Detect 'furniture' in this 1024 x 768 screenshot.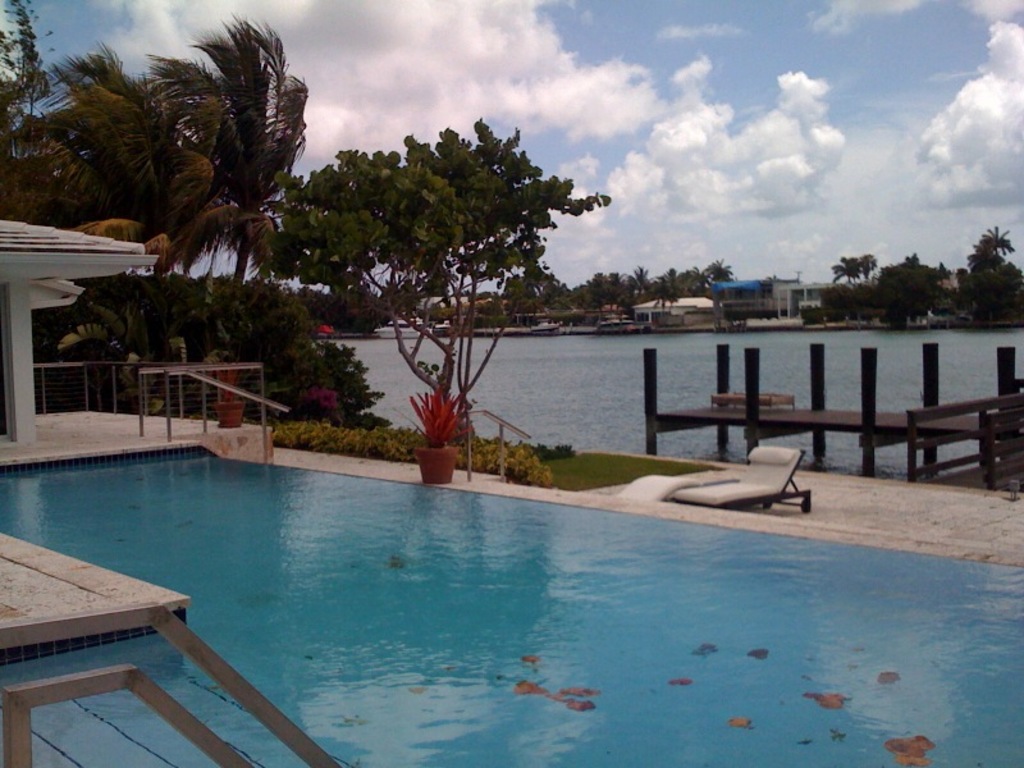
Detection: 714/388/795/417.
